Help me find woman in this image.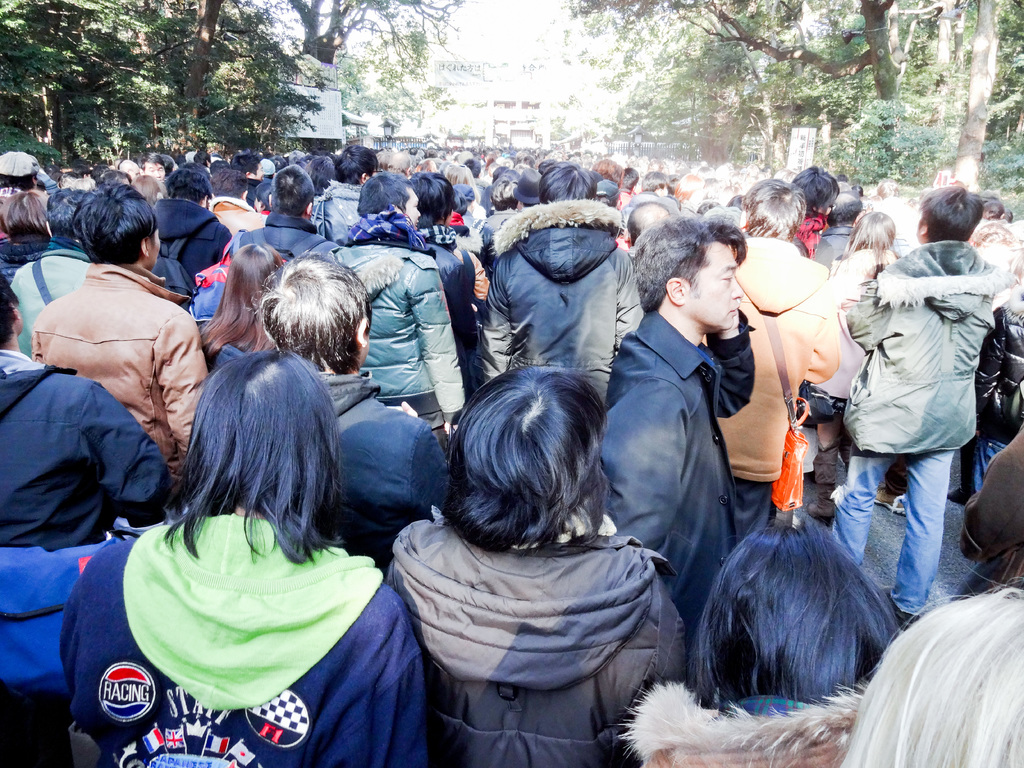
Found it: <bbox>71, 329, 403, 762</bbox>.
